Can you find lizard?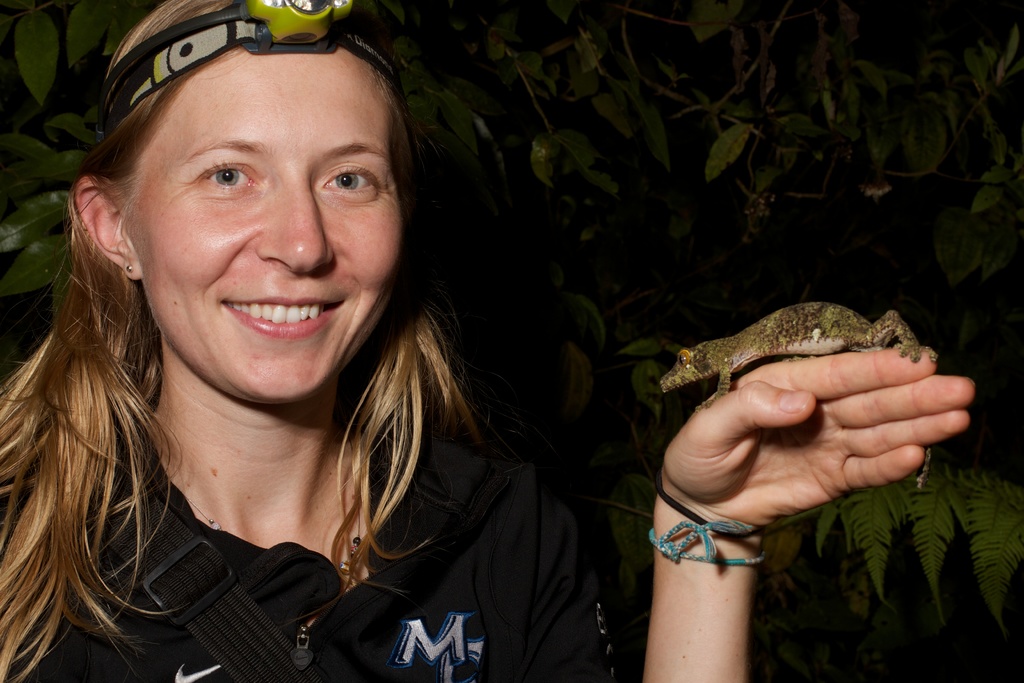
Yes, bounding box: [662,305,928,418].
